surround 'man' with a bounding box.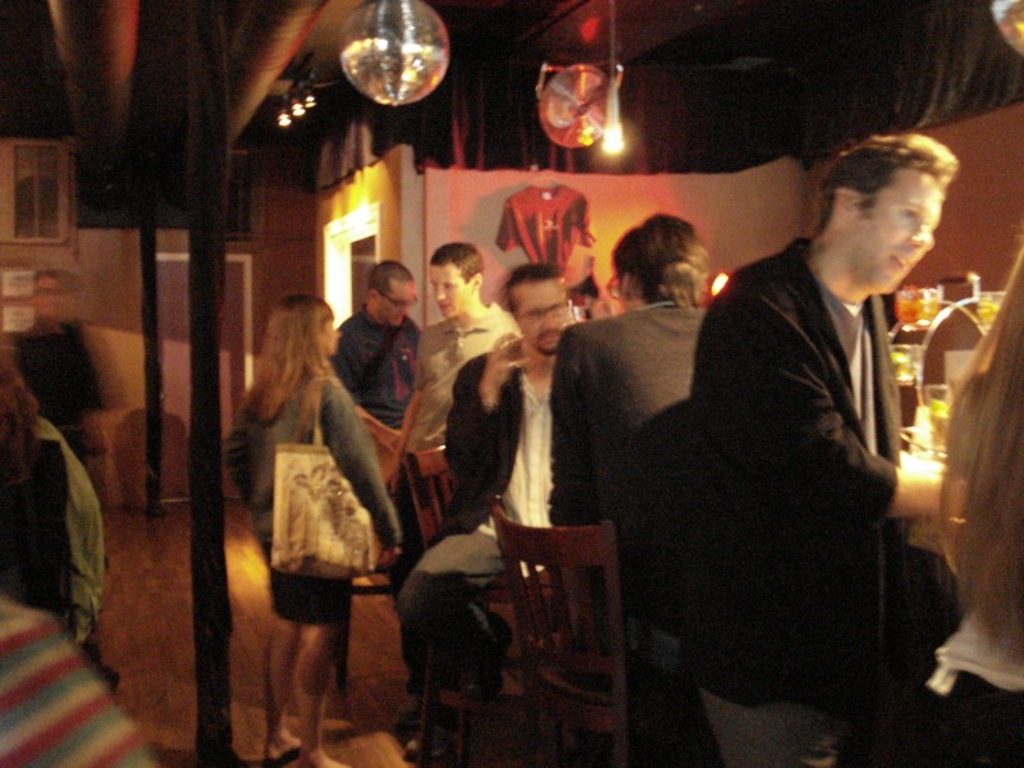
{"left": 544, "top": 214, "right": 710, "bottom": 658}.
